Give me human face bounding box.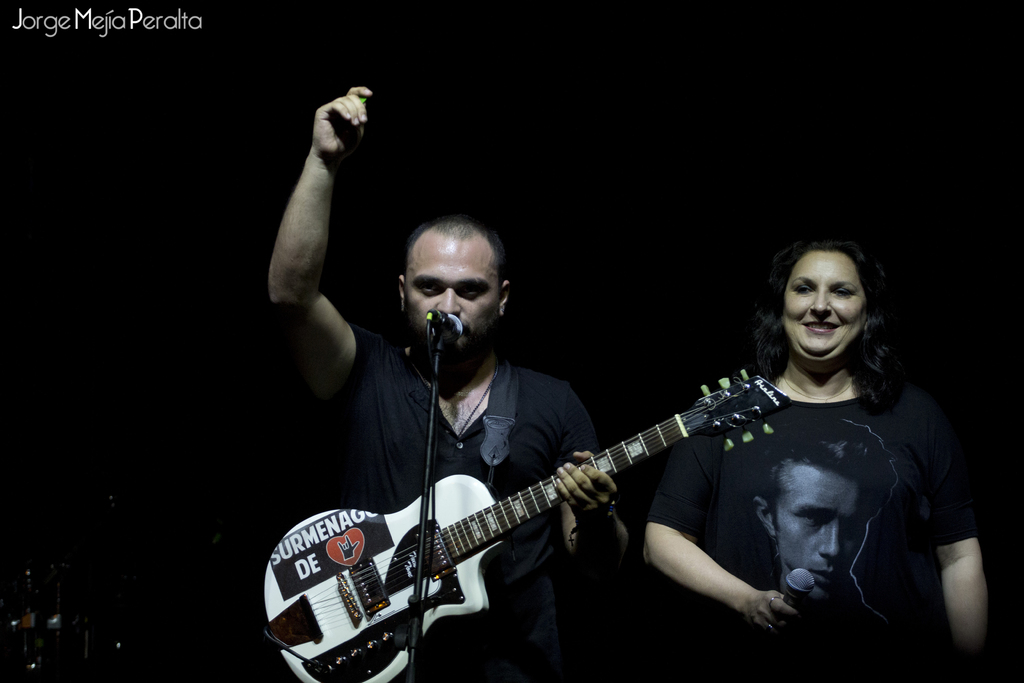
Rect(397, 235, 504, 352).
